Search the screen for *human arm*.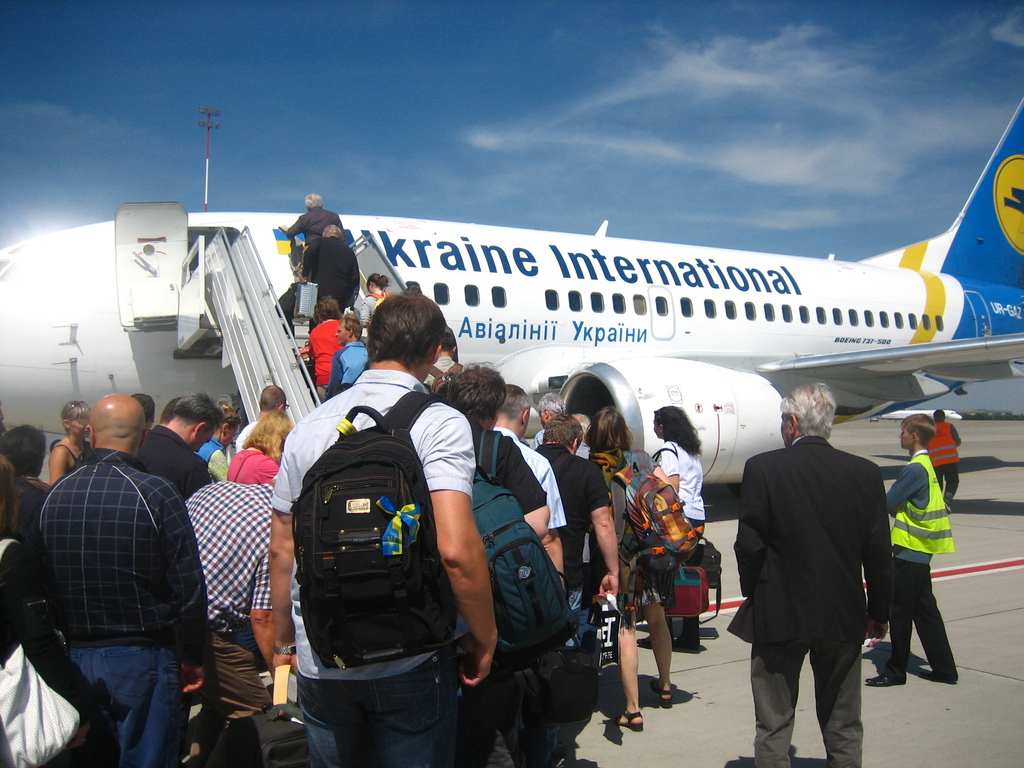
Found at <region>204, 447, 229, 481</region>.
